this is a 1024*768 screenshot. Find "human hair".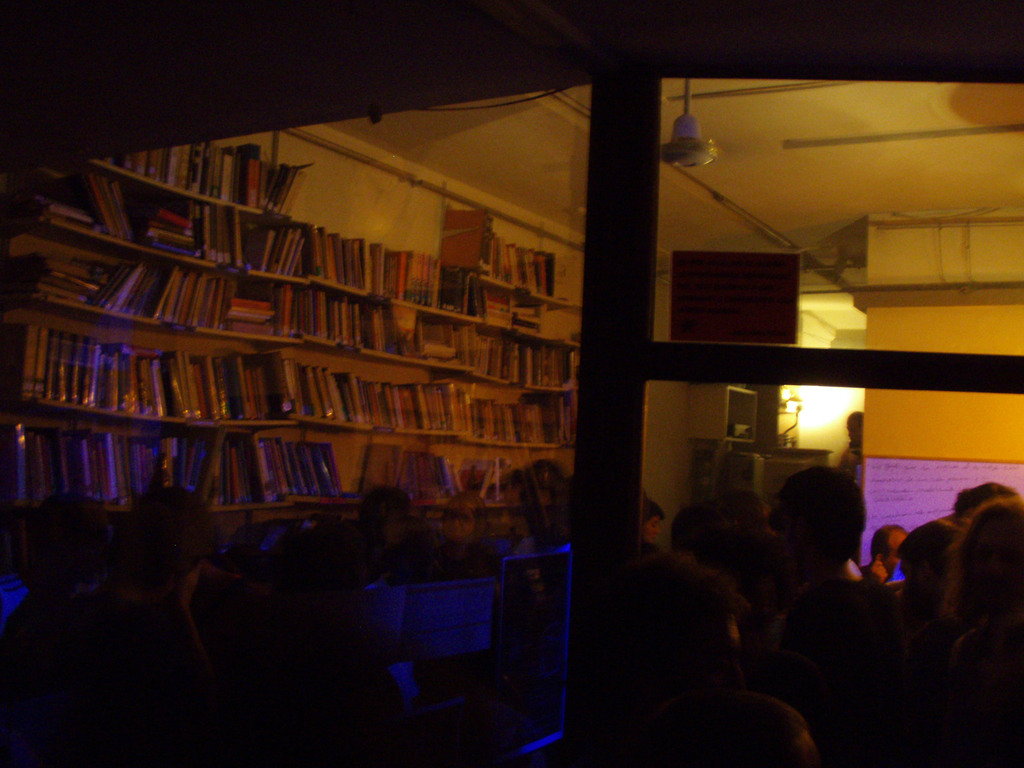
Bounding box: l=868, t=524, r=906, b=561.
